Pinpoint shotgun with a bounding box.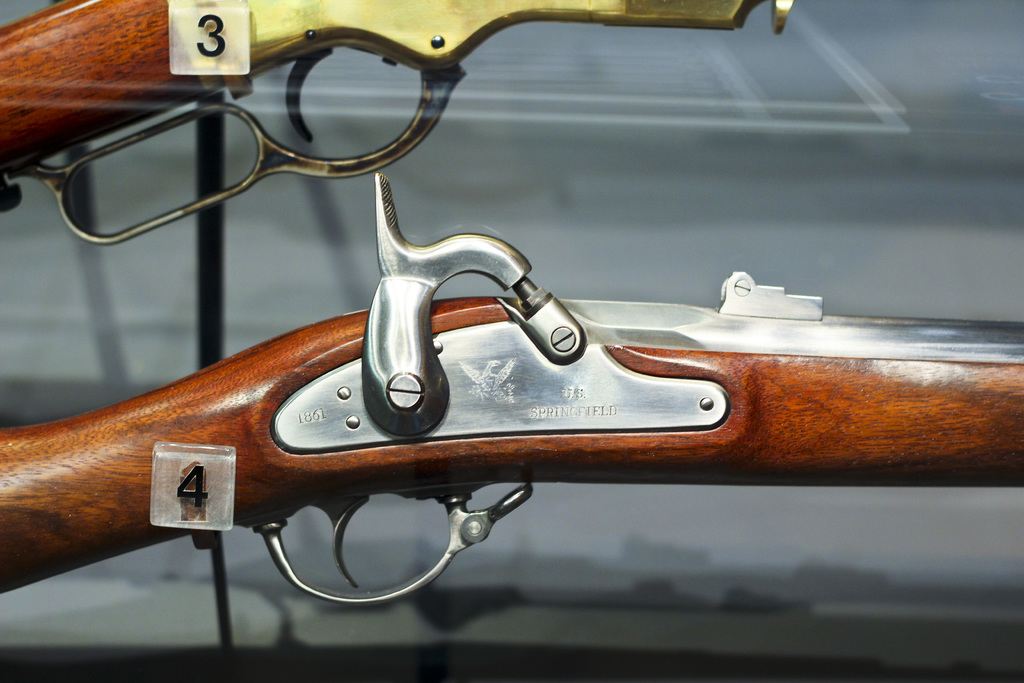
bbox(0, 173, 1023, 609).
